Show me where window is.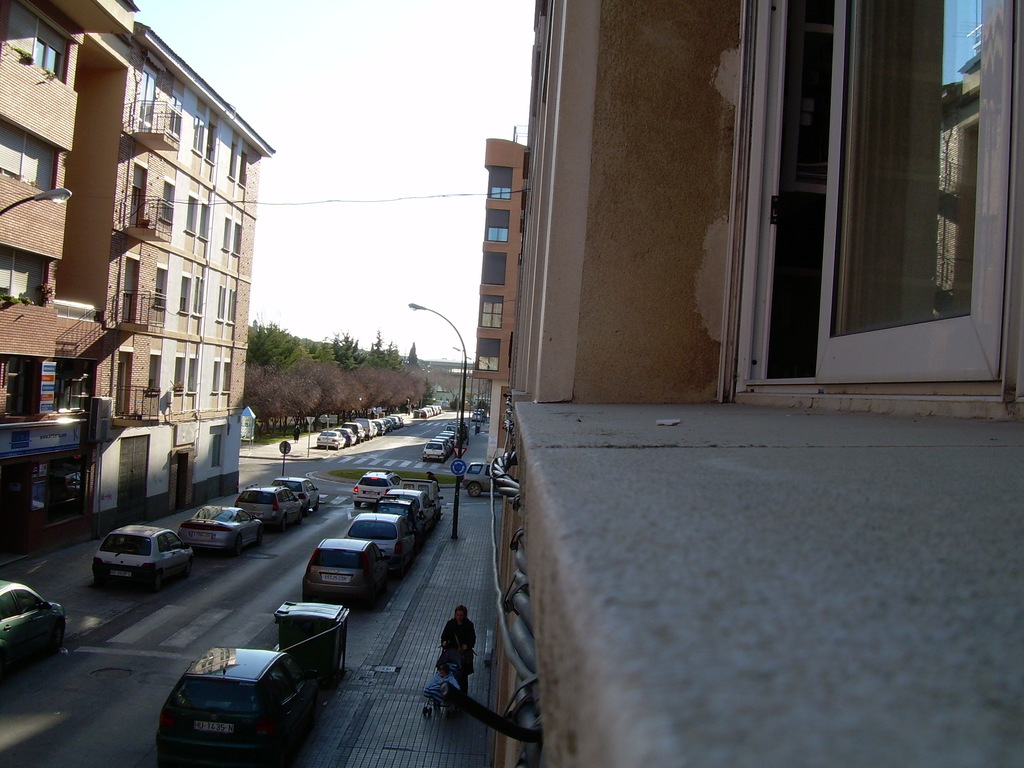
window is at [224,362,232,395].
